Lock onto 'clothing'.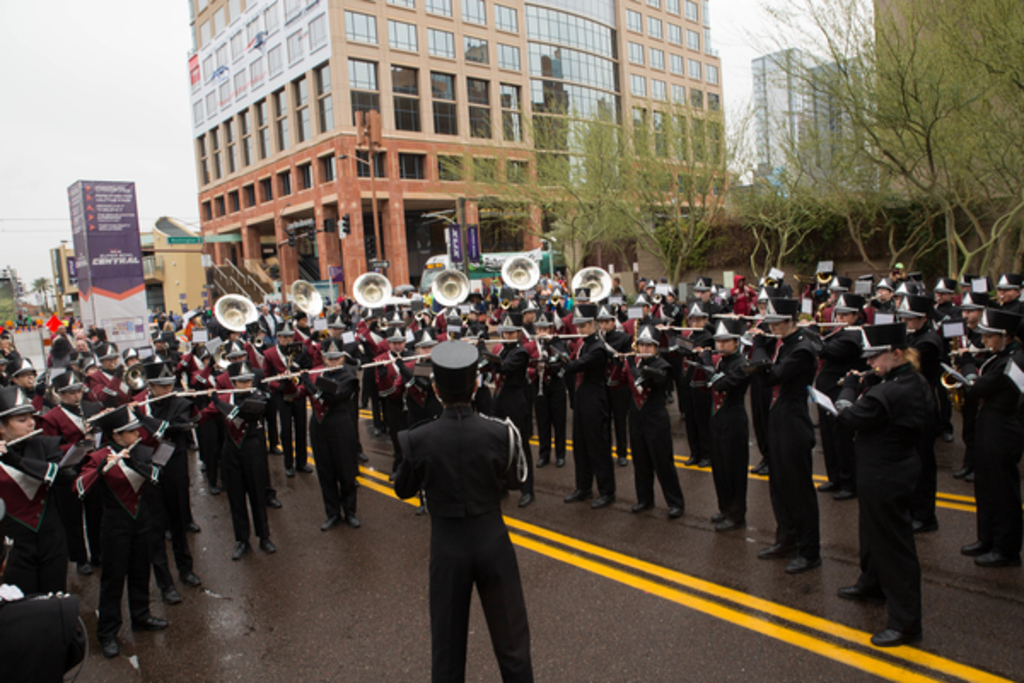
Locked: select_region(39, 398, 102, 444).
